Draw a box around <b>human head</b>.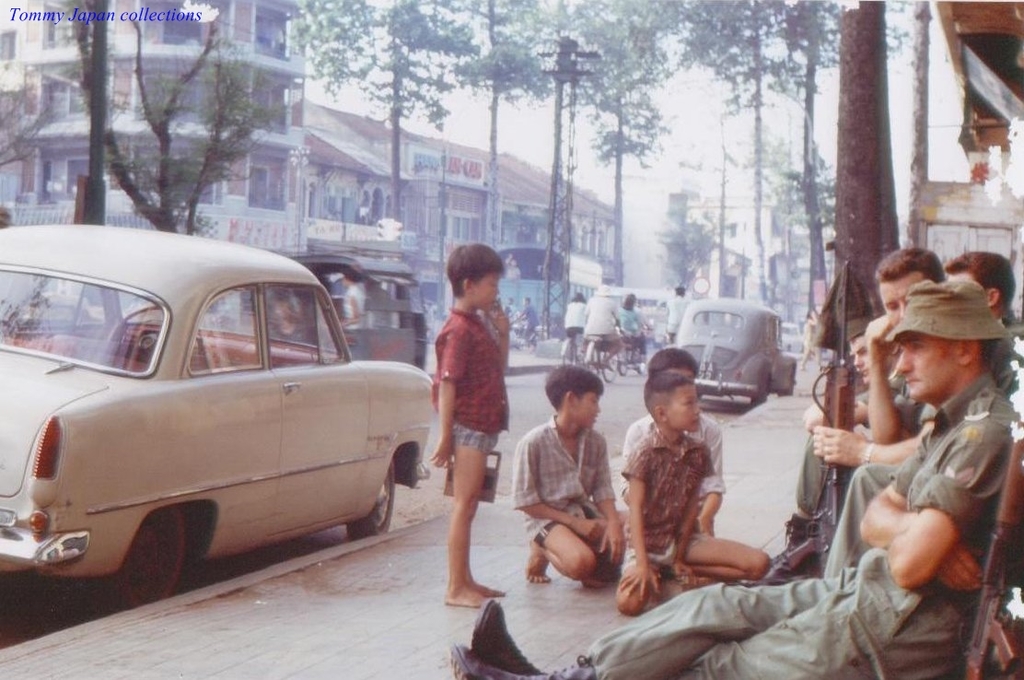
(846,310,873,382).
